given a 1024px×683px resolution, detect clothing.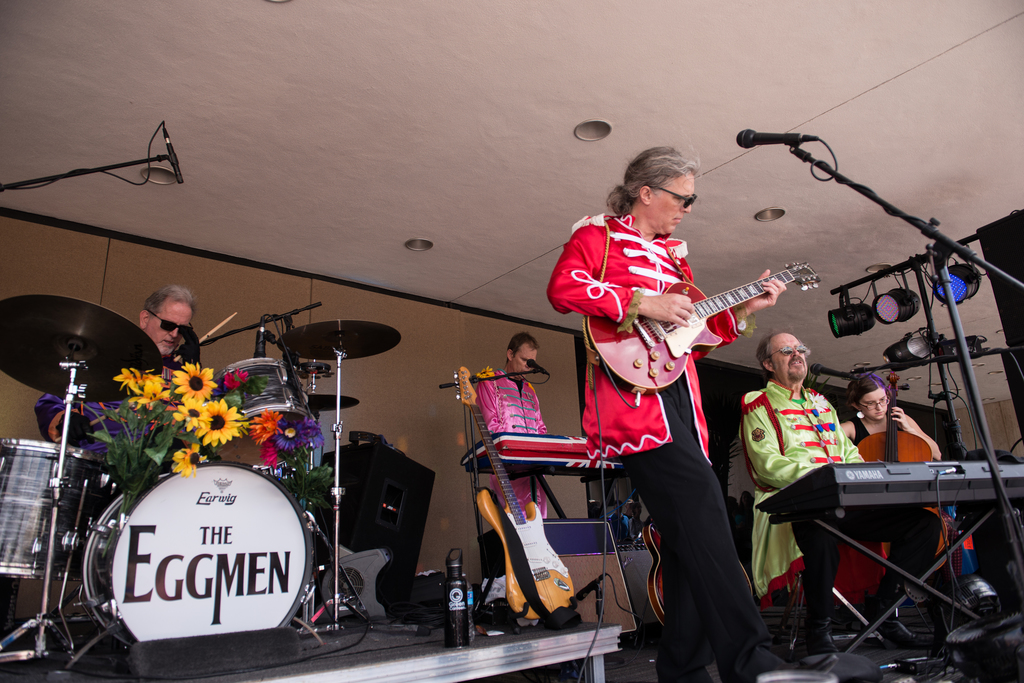
bbox(476, 356, 554, 524).
